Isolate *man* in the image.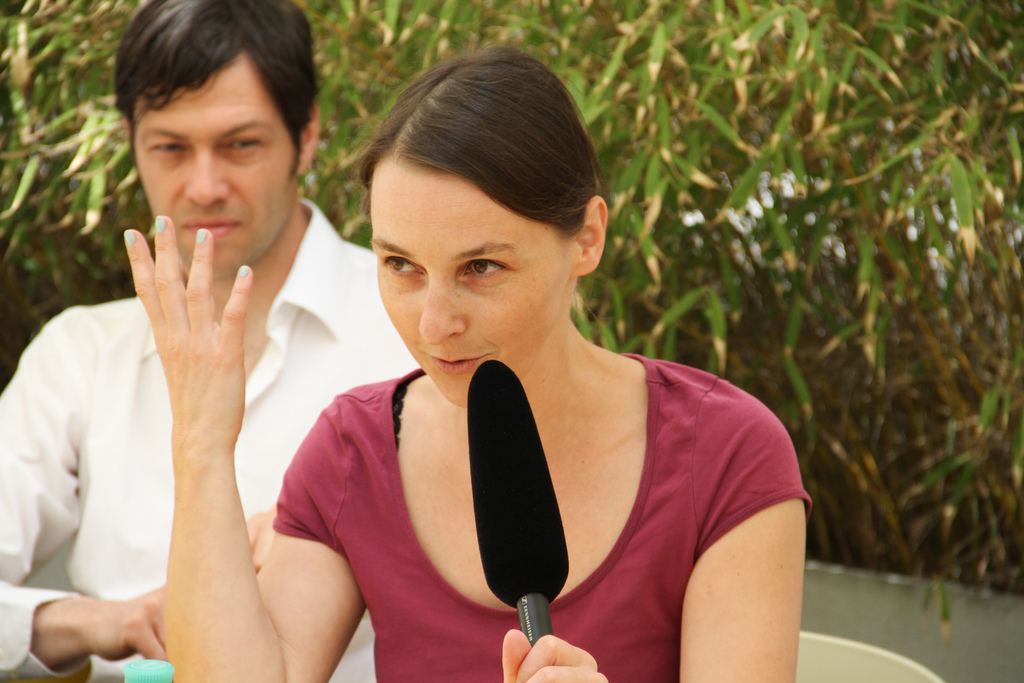
Isolated region: bbox=(31, 44, 428, 672).
